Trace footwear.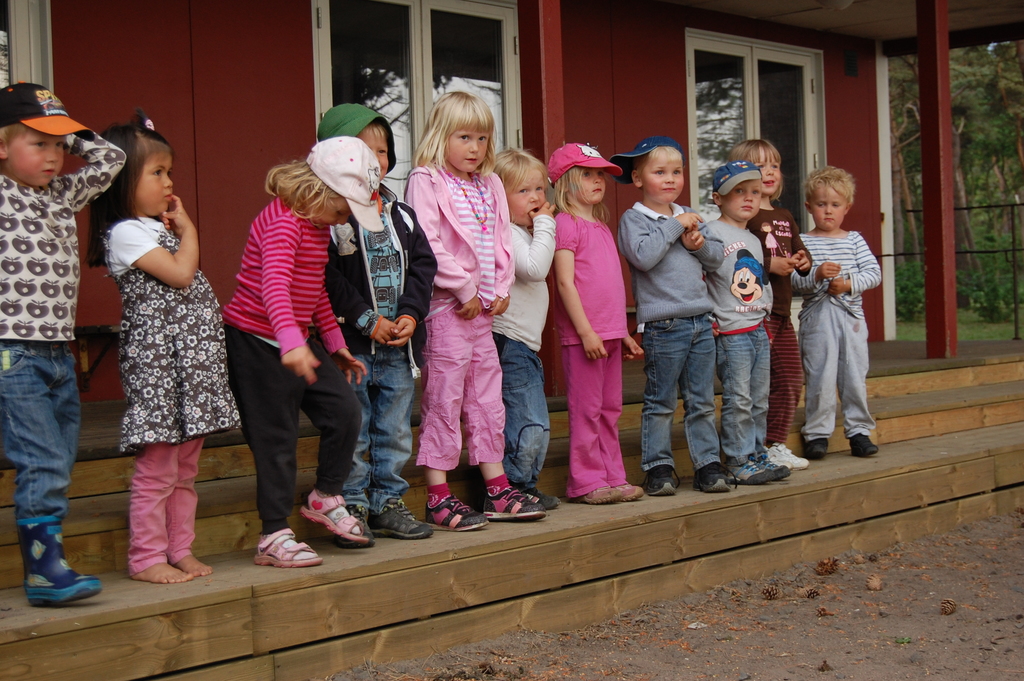
Traced to {"x1": 803, "y1": 436, "x2": 828, "y2": 458}.
